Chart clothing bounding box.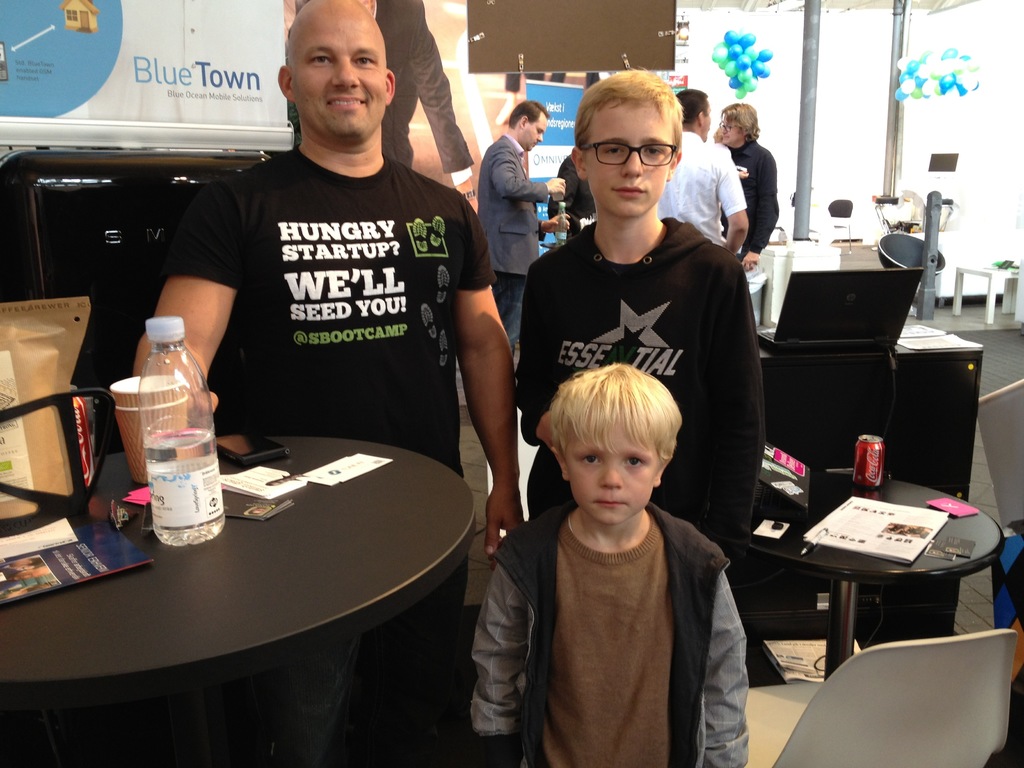
Charted: locate(476, 131, 550, 349).
